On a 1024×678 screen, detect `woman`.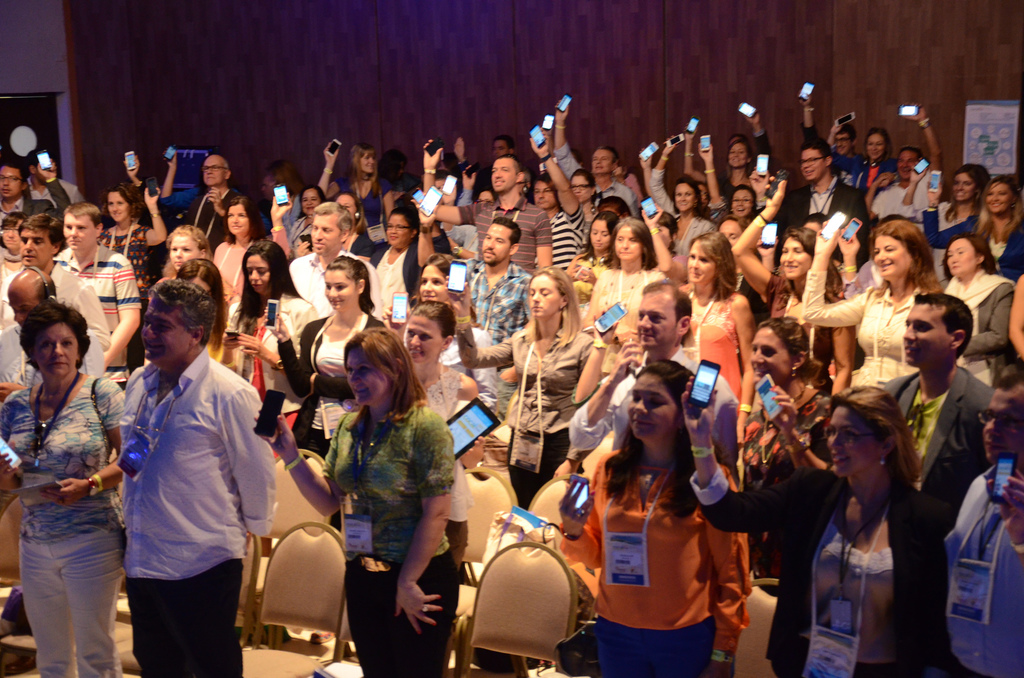
detection(259, 316, 467, 677).
